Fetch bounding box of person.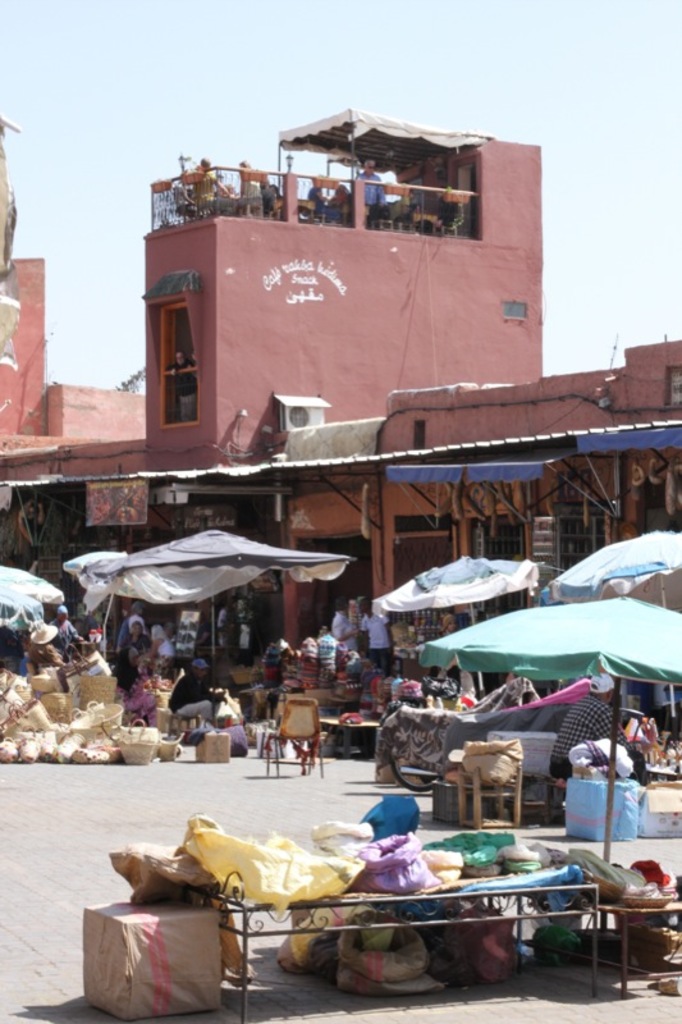
Bbox: Rect(329, 596, 361, 659).
